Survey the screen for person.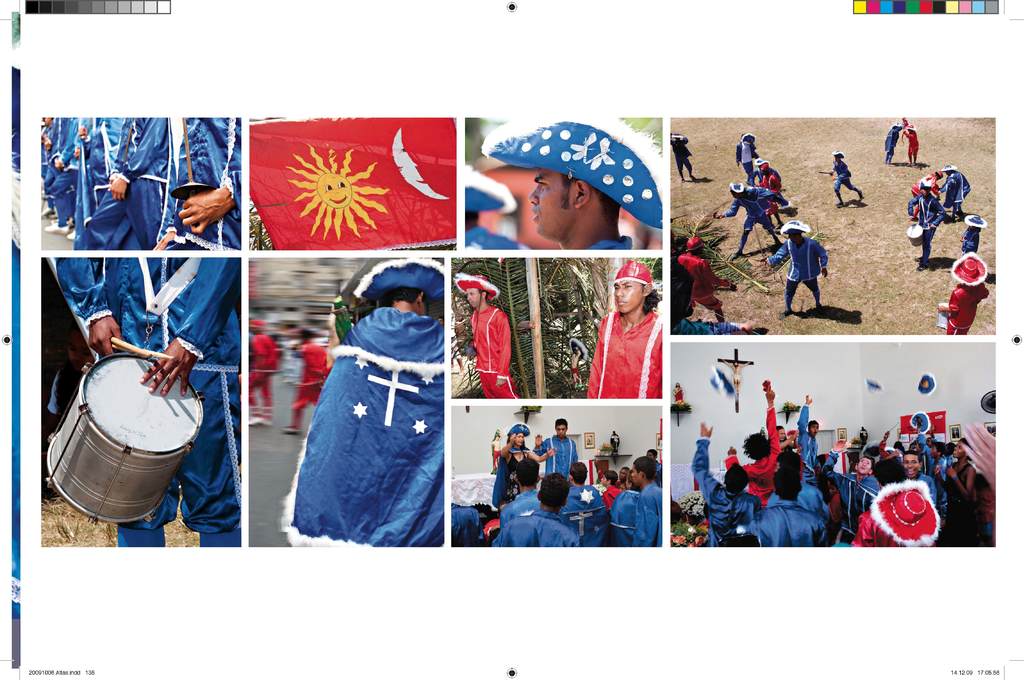
Survey found: rect(745, 160, 784, 185).
